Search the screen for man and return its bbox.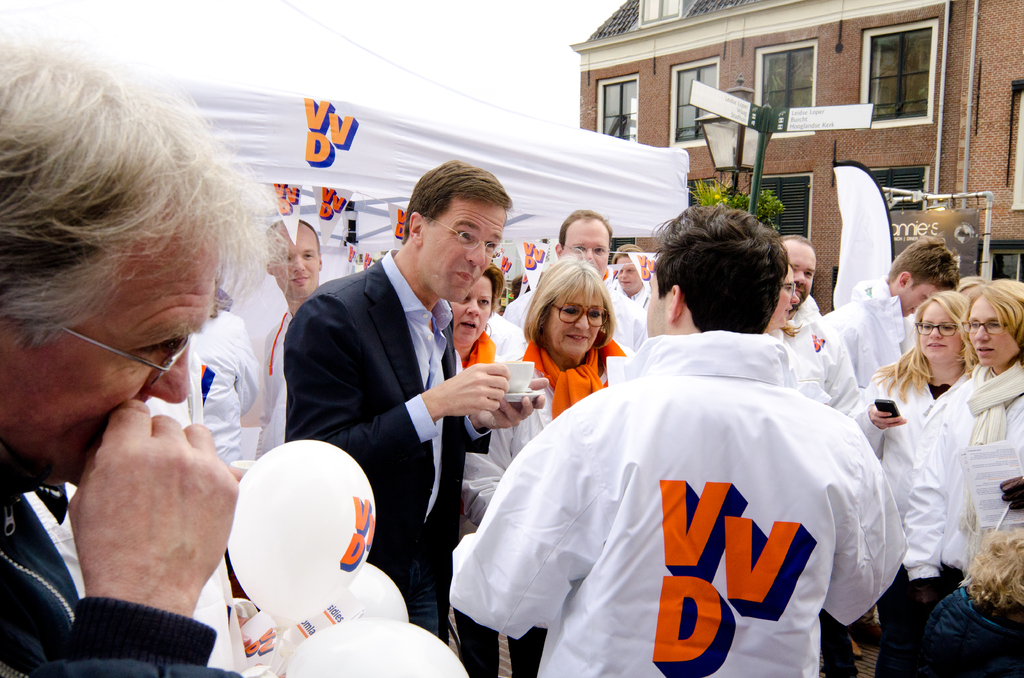
Found: {"left": 820, "top": 231, "right": 964, "bottom": 405}.
